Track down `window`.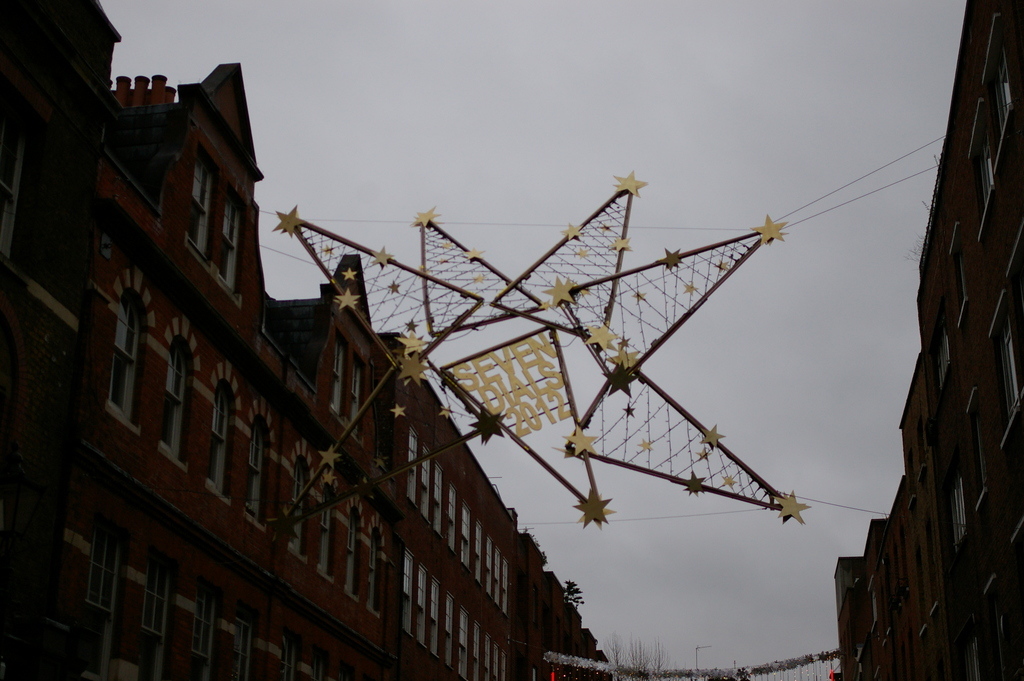
Tracked to box(939, 434, 968, 571).
